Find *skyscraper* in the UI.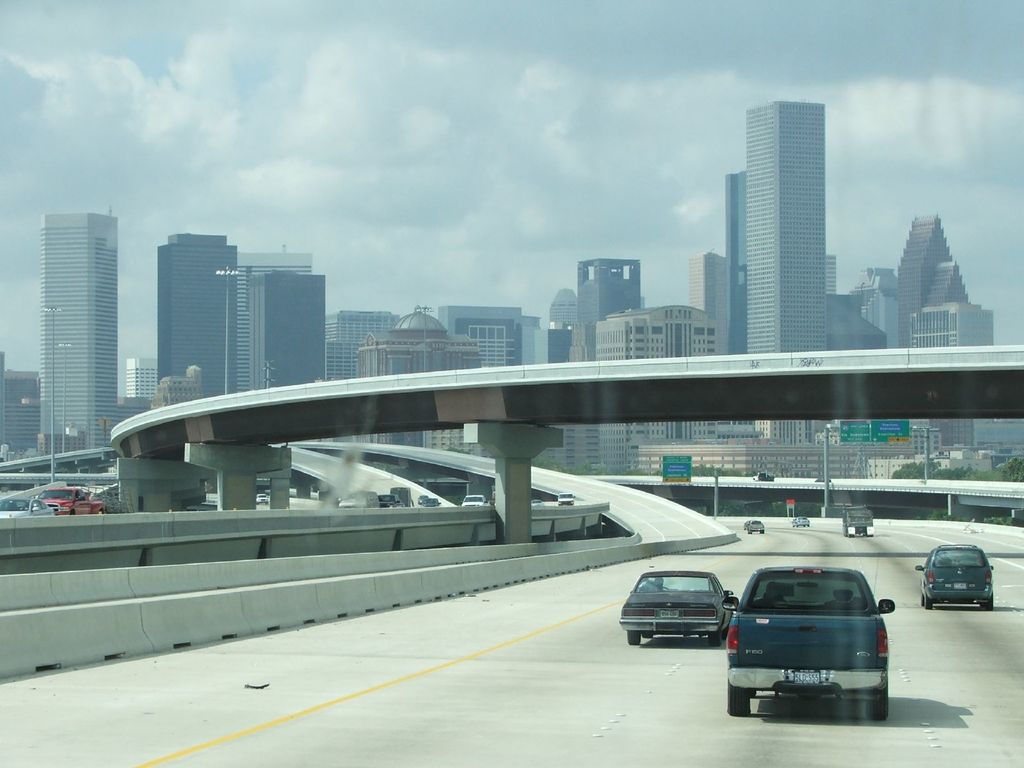
UI element at box=[437, 307, 541, 369].
